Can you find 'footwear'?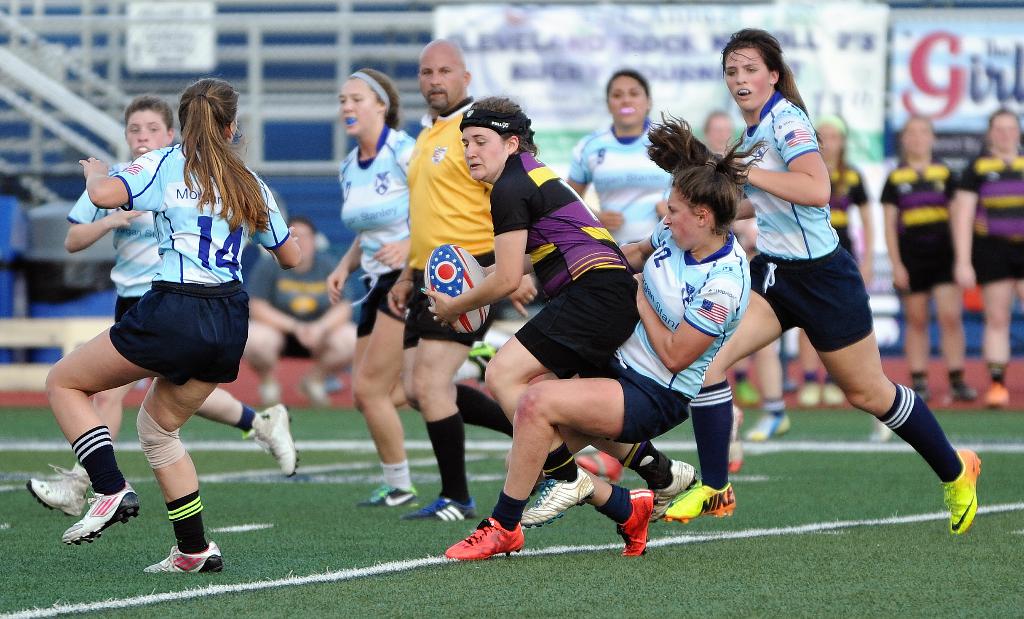
Yes, bounding box: <region>611, 486, 654, 561</region>.
